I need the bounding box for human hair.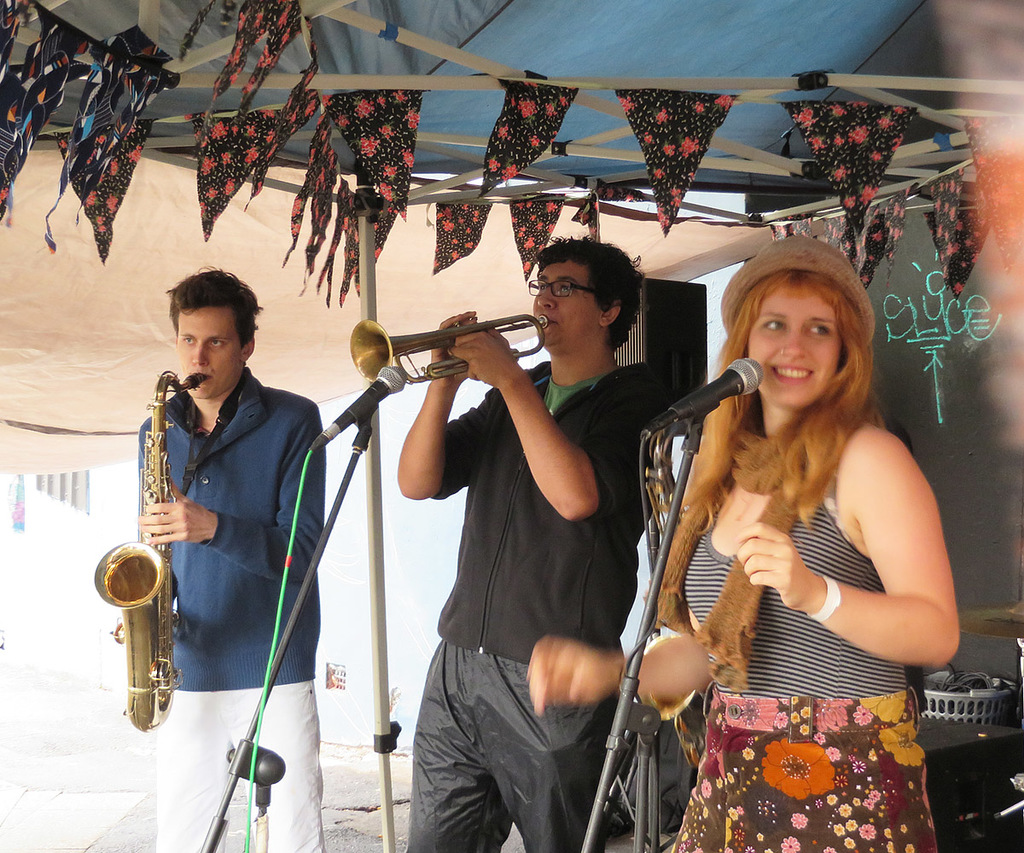
Here it is: Rect(711, 266, 884, 532).
